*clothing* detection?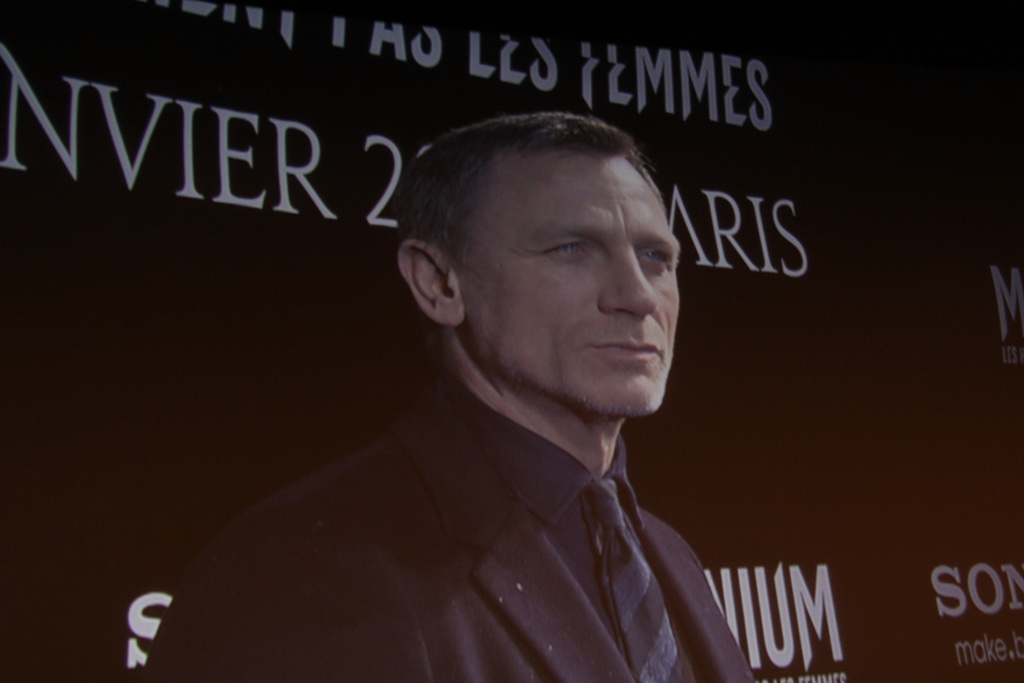
box=[253, 337, 784, 682]
